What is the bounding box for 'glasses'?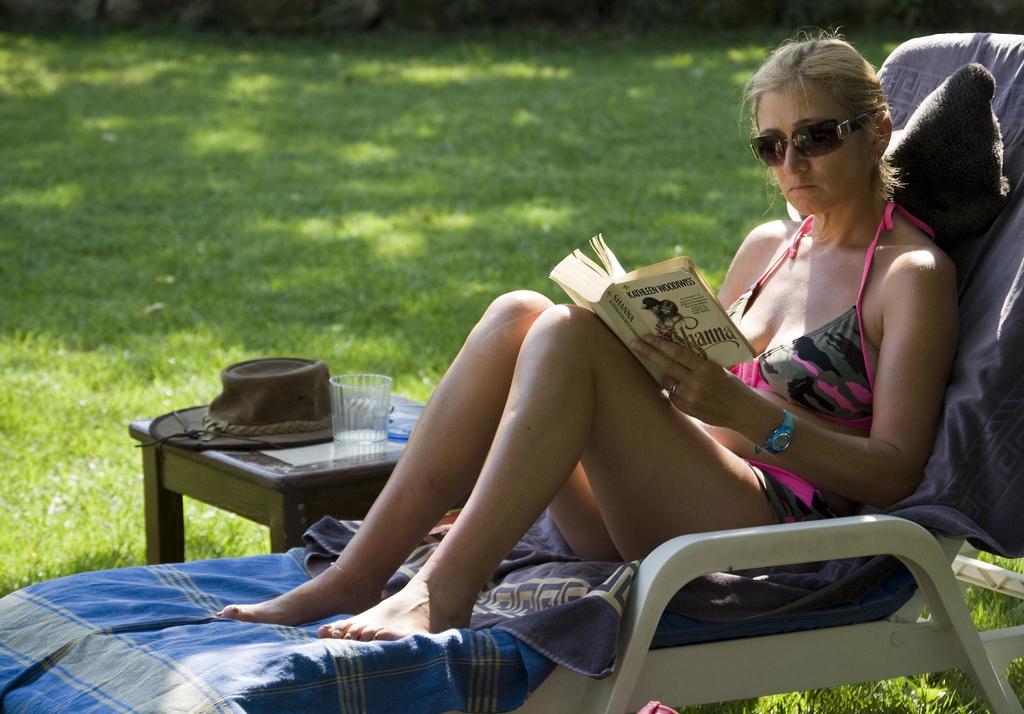
bbox(751, 106, 860, 169).
